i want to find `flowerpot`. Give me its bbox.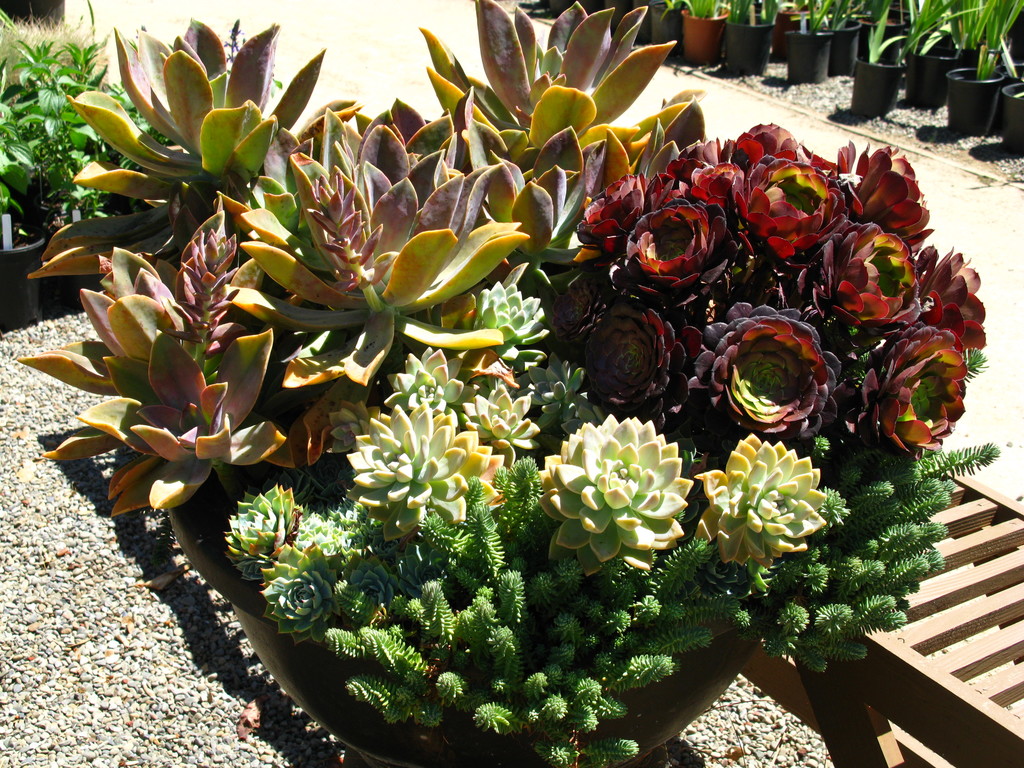
810 8 860 77.
